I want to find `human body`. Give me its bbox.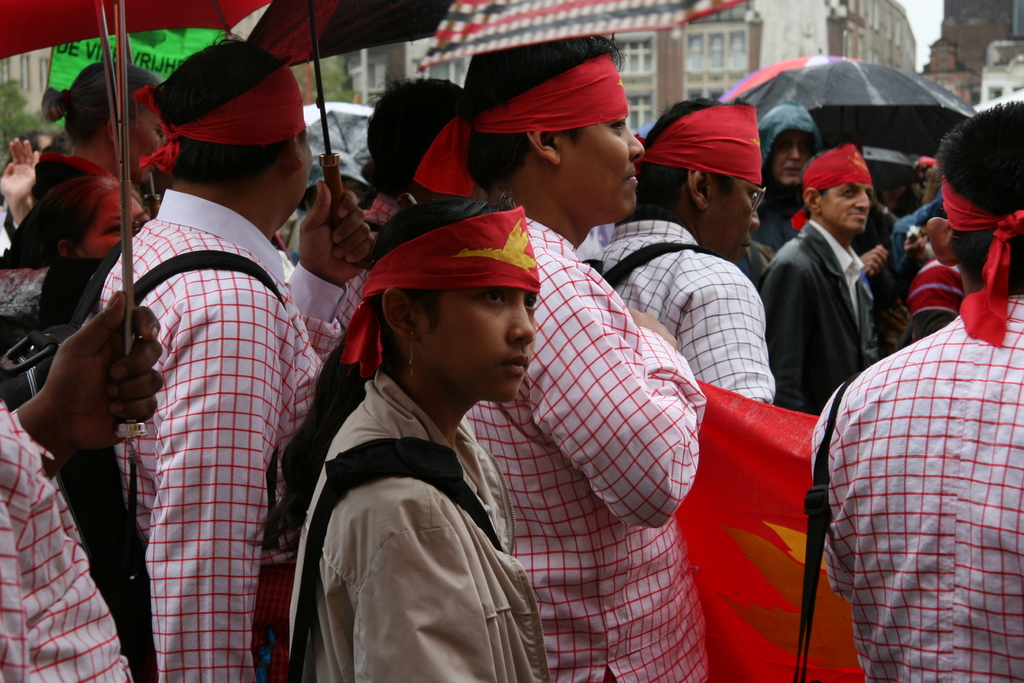
{"x1": 810, "y1": 100, "x2": 1023, "y2": 682}.
